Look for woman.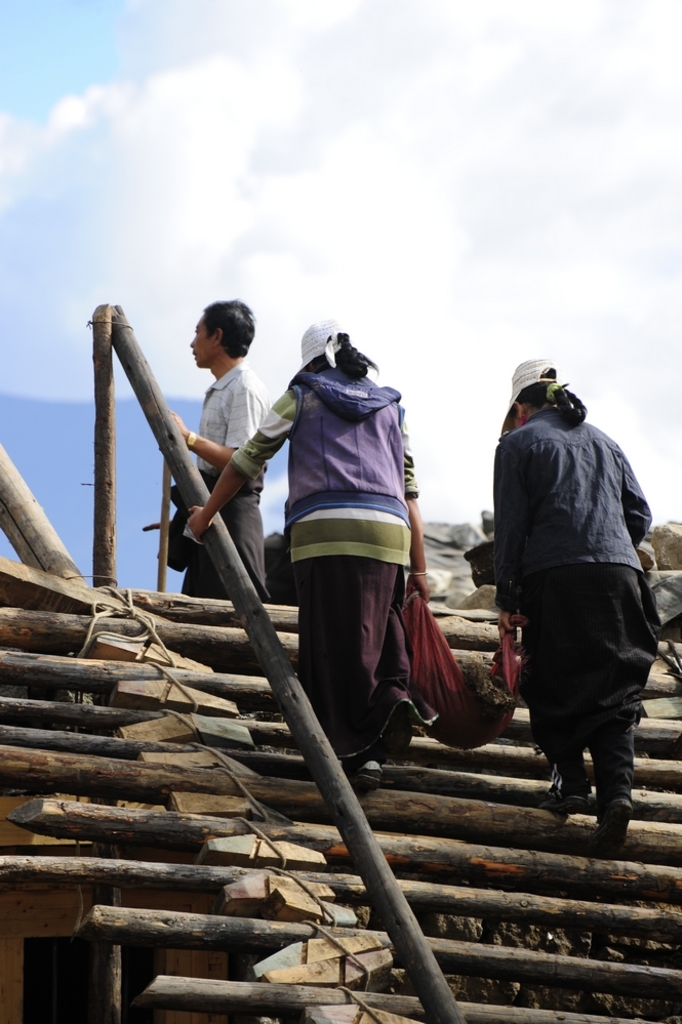
Found: 476/364/670/844.
